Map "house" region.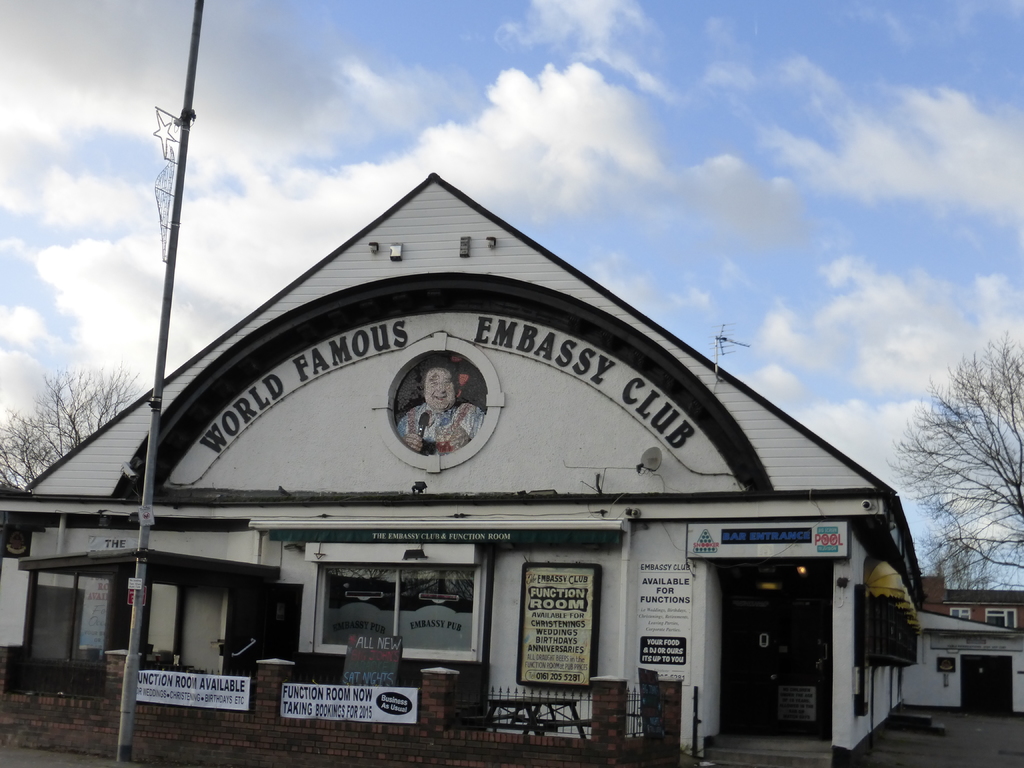
Mapped to [x1=0, y1=170, x2=928, y2=764].
